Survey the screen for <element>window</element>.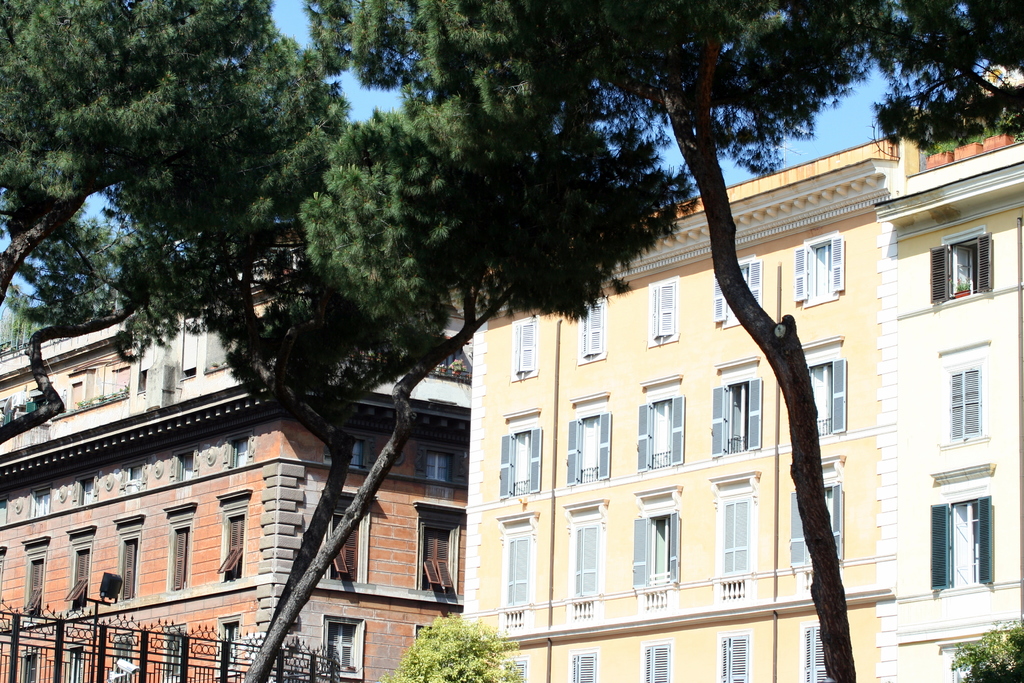
Survey found: [63, 551, 86, 610].
